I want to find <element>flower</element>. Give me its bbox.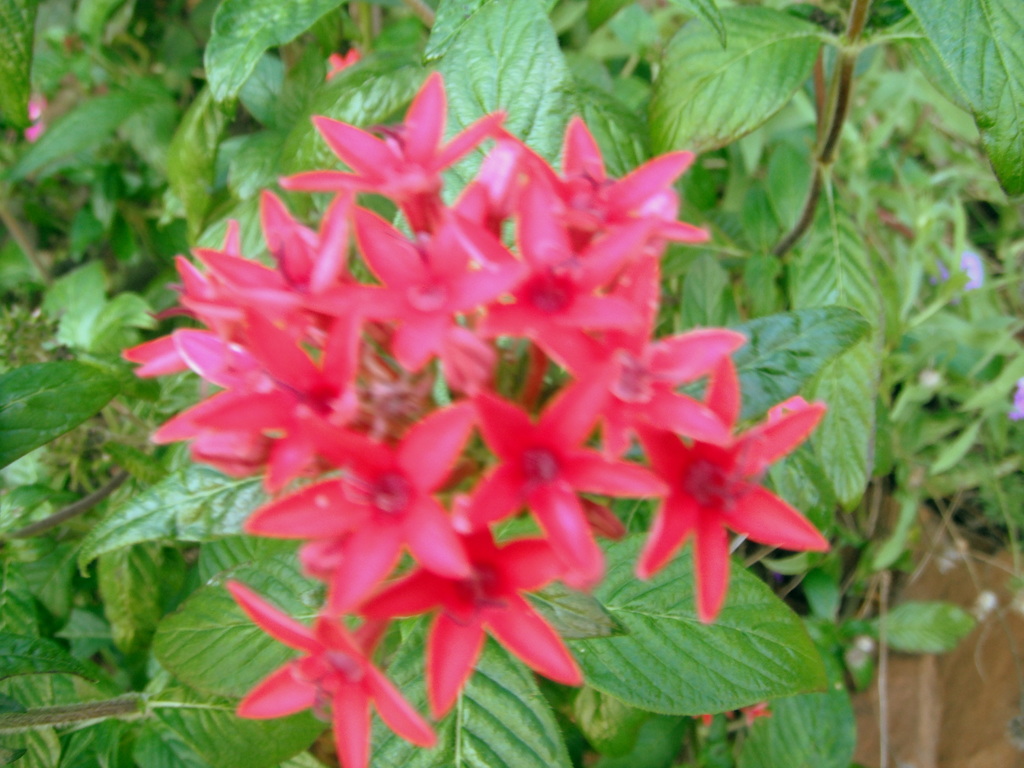
324/47/358/79.
